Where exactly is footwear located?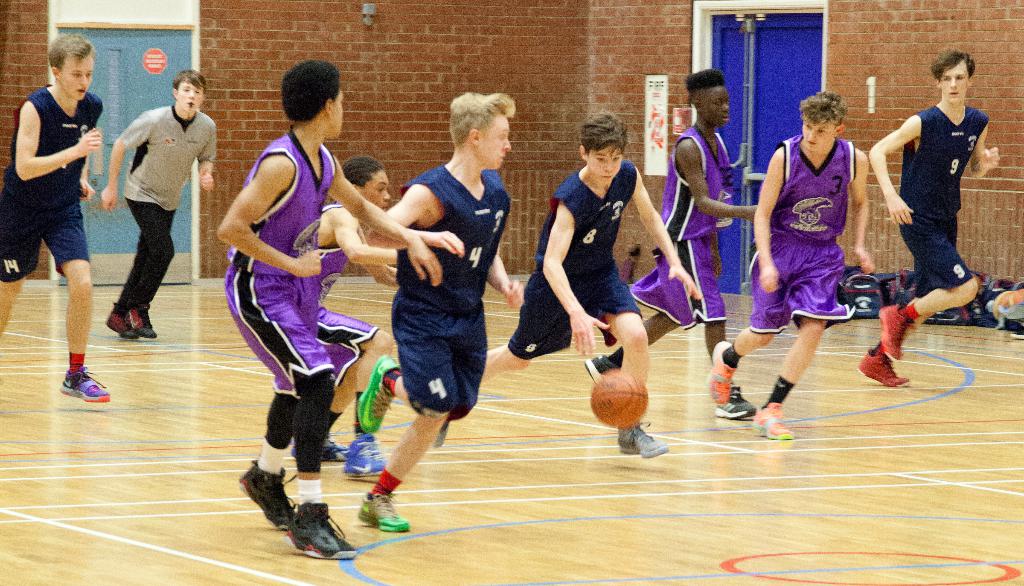
Its bounding box is bbox=(706, 339, 738, 403).
